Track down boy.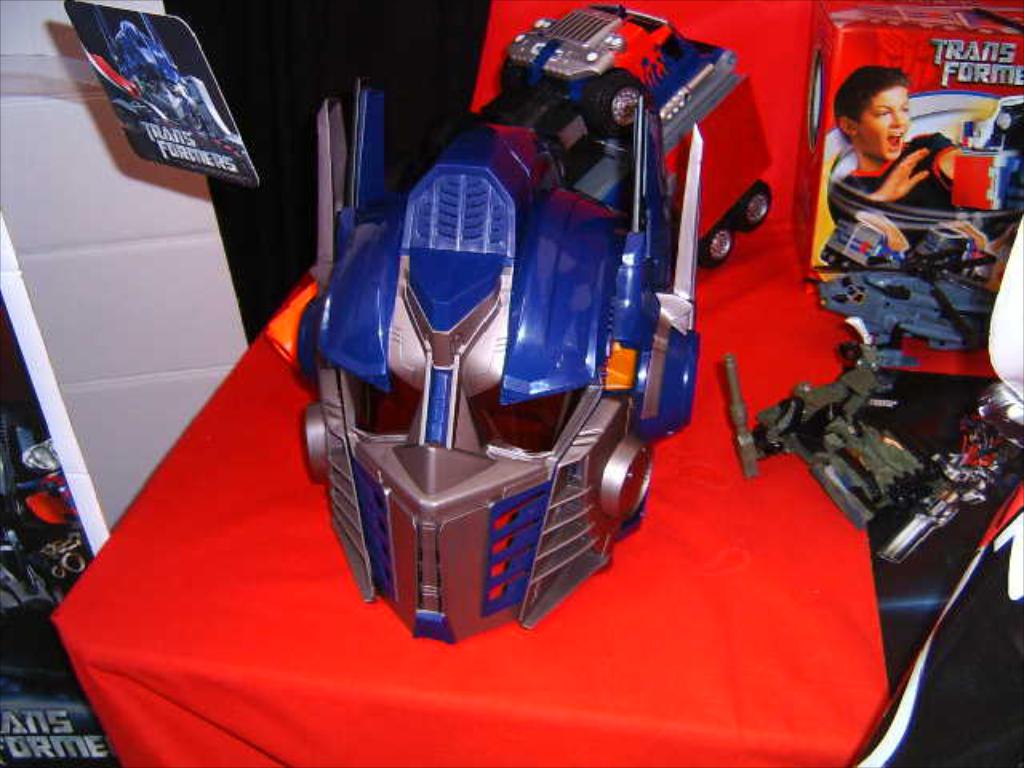
Tracked to detection(827, 61, 958, 253).
